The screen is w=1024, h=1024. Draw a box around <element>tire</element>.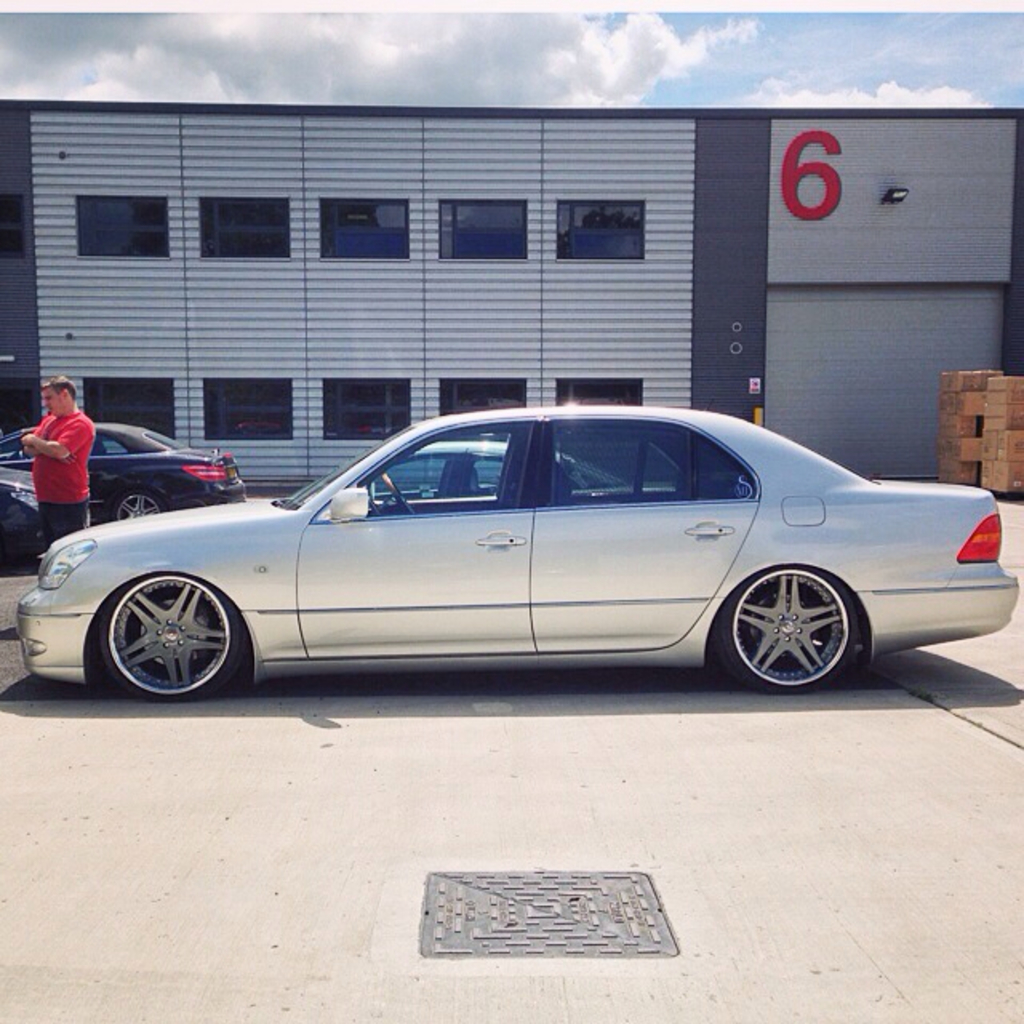
bbox=(91, 568, 240, 706).
